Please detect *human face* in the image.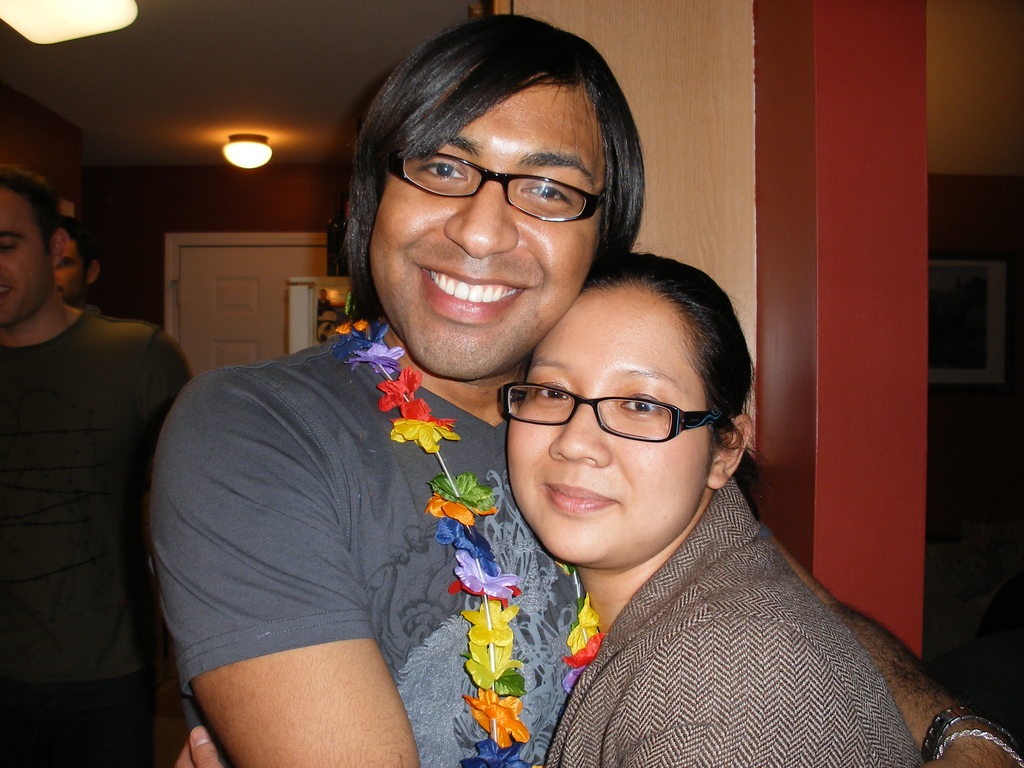
{"x1": 0, "y1": 188, "x2": 44, "y2": 328}.
